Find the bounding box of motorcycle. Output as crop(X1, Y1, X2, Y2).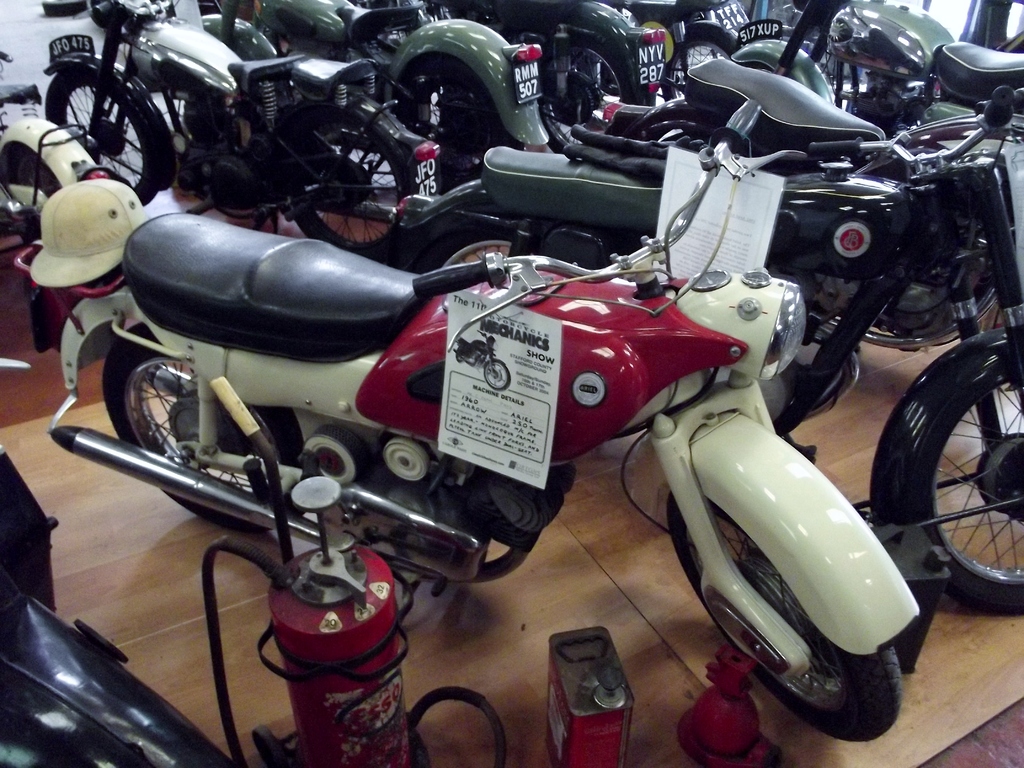
crop(366, 79, 1023, 620).
